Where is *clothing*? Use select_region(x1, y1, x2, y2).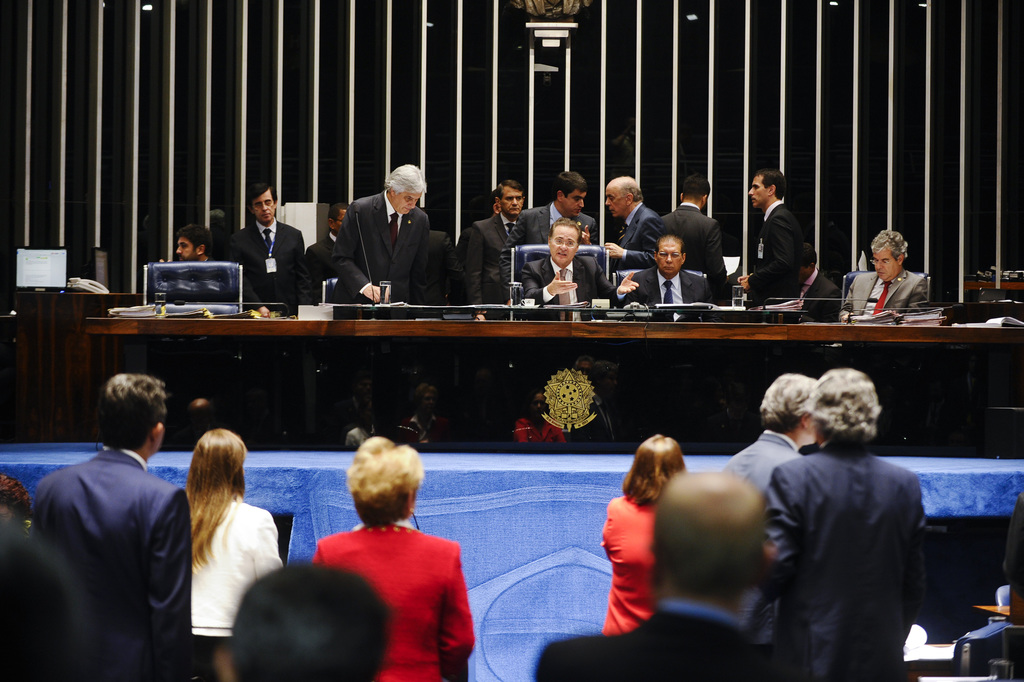
select_region(329, 189, 427, 316).
